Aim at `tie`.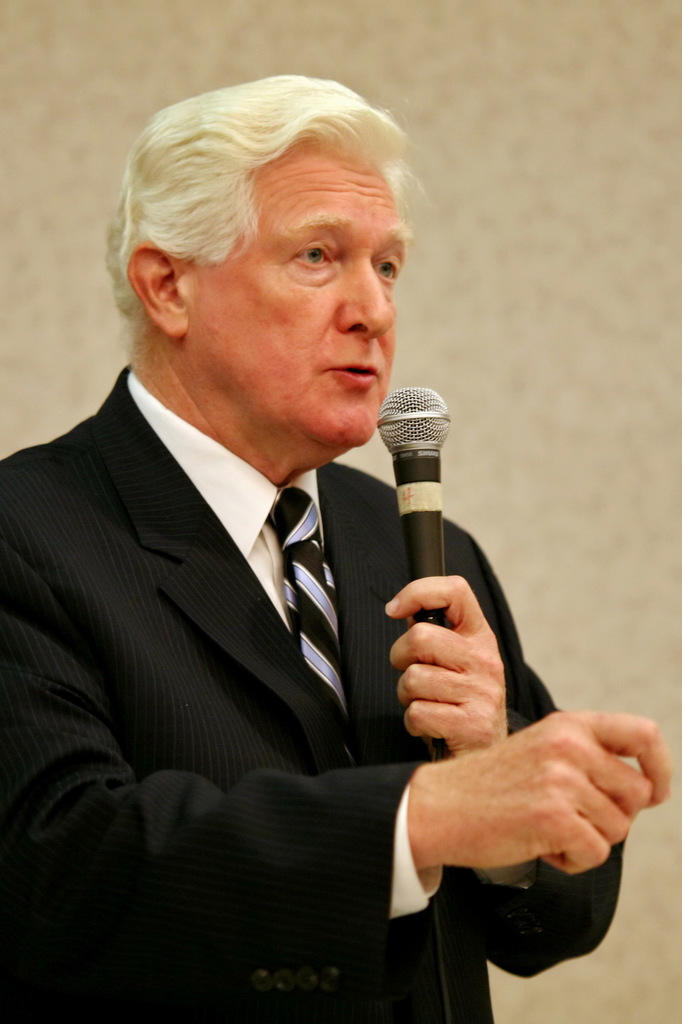
Aimed at BBox(259, 488, 346, 725).
